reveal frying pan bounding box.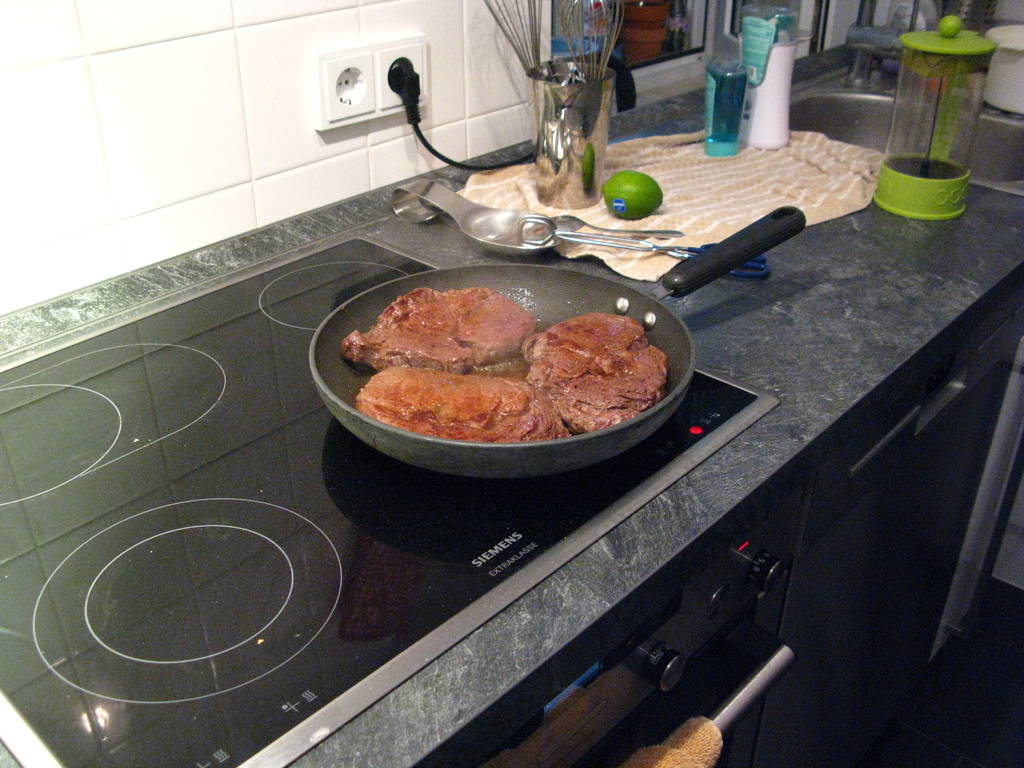
Revealed: <box>312,203,800,469</box>.
